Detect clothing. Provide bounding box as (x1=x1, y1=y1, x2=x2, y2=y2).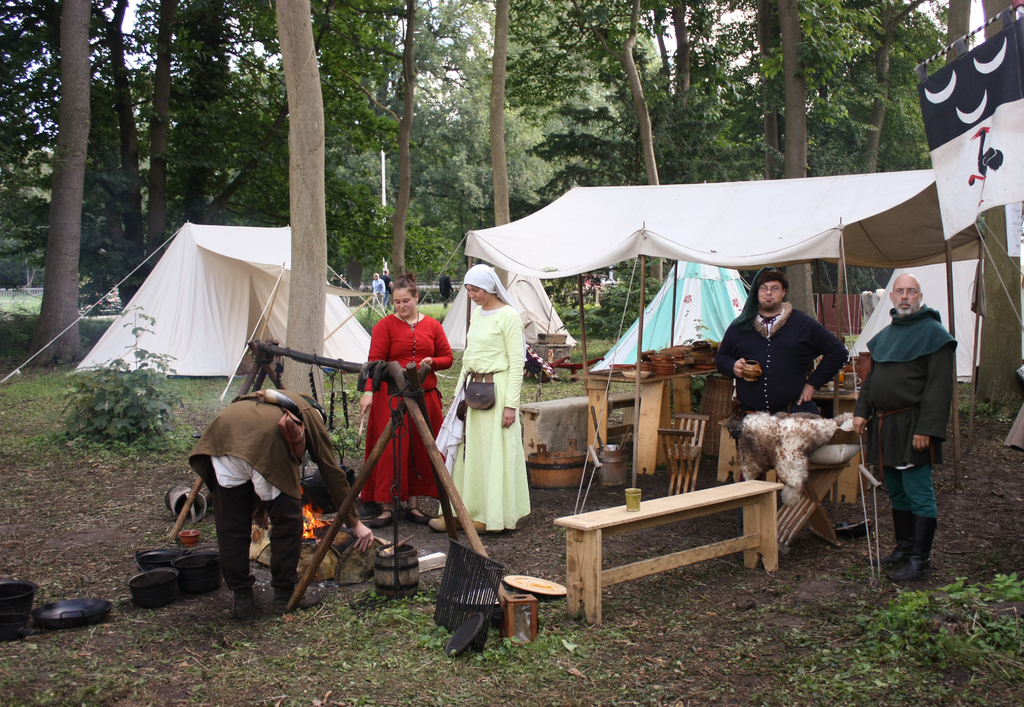
(x1=436, y1=264, x2=527, y2=532).
